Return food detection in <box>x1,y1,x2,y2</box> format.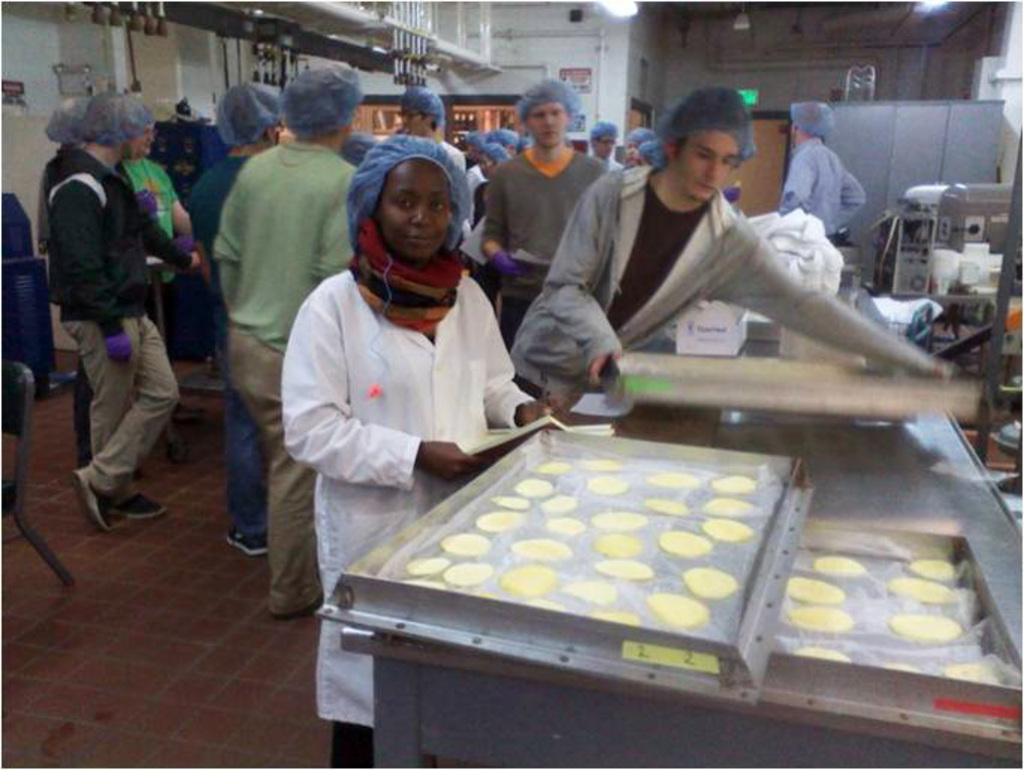
<box>942,658,990,685</box>.
